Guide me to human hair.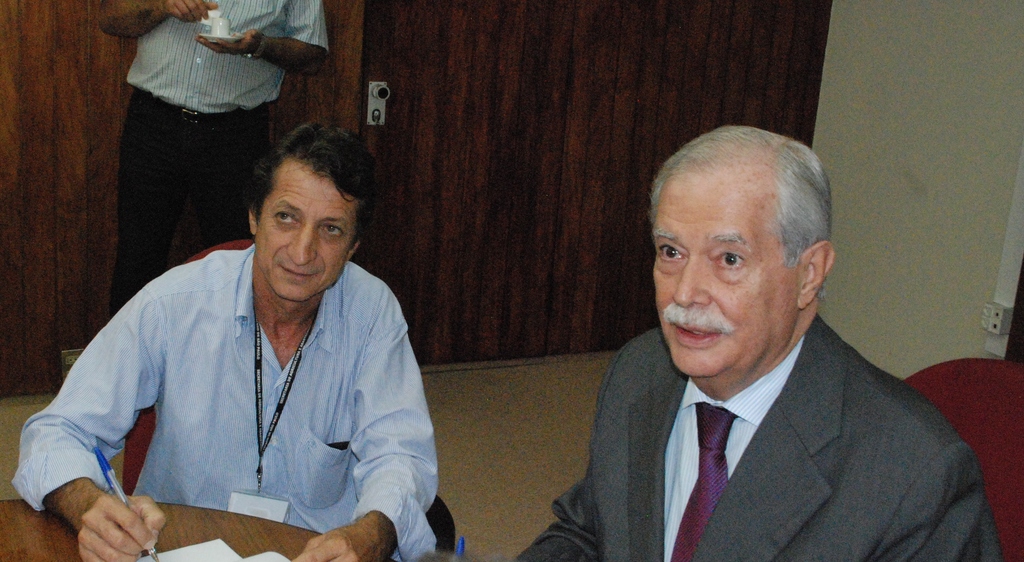
Guidance: bbox(649, 120, 833, 288).
